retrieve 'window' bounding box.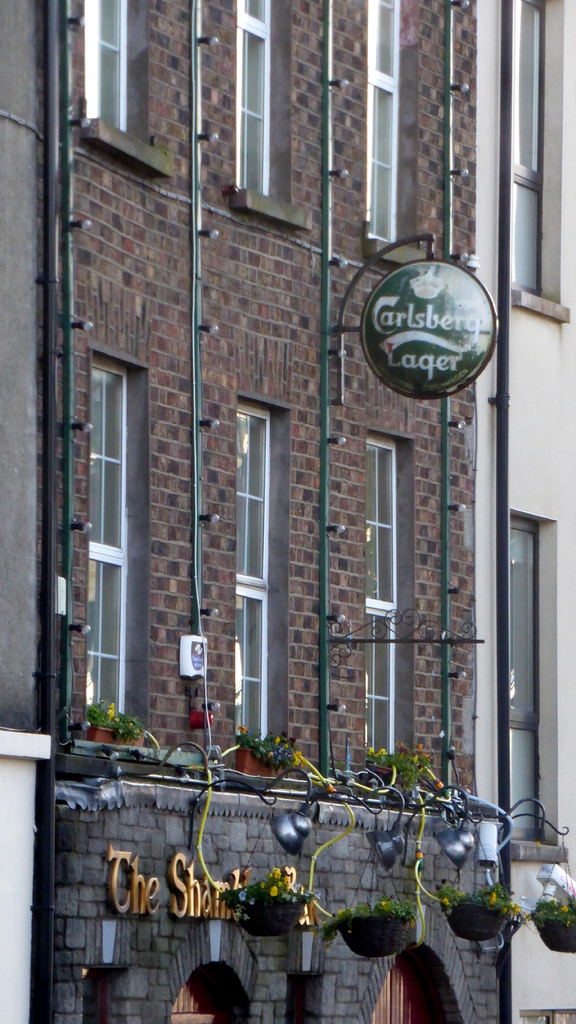
Bounding box: 235 396 266 748.
